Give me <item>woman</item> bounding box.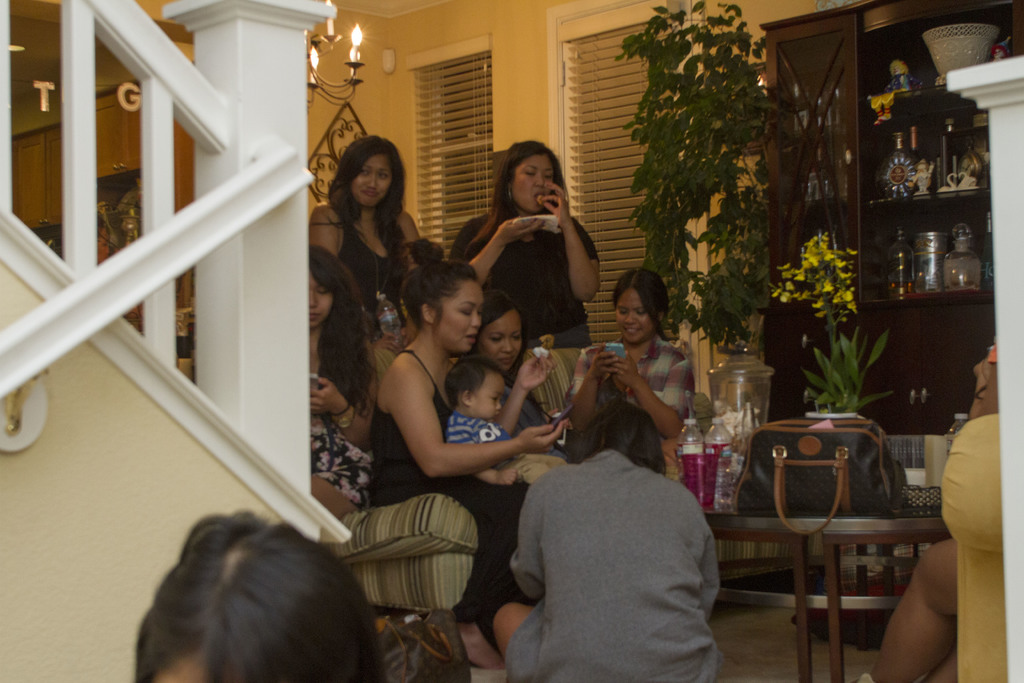
bbox(451, 140, 602, 387).
